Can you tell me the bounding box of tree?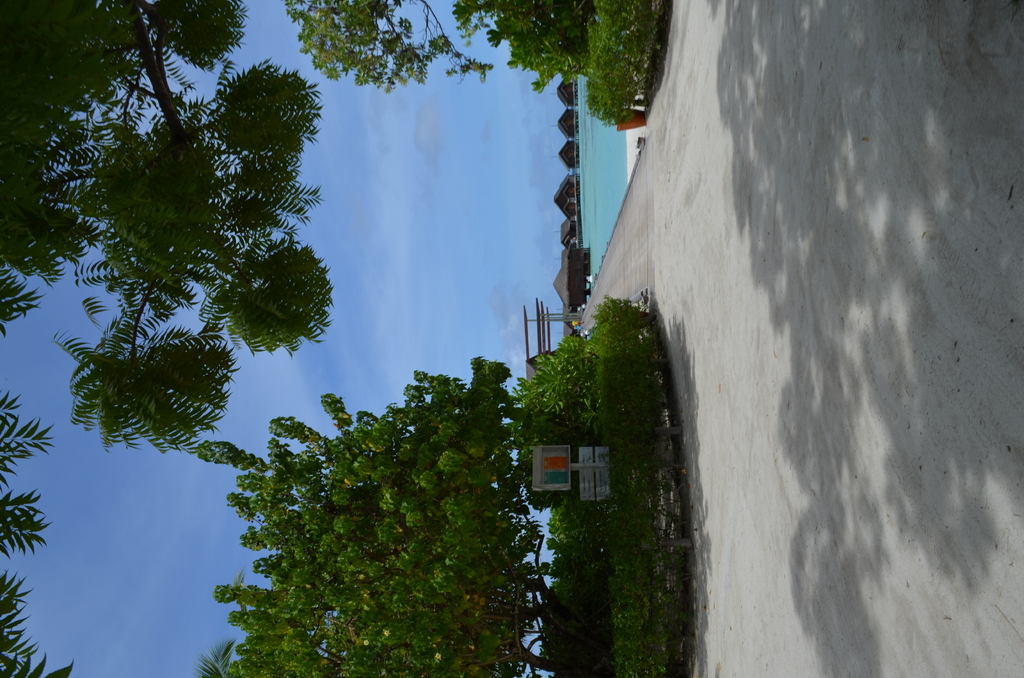
[0,0,333,677].
